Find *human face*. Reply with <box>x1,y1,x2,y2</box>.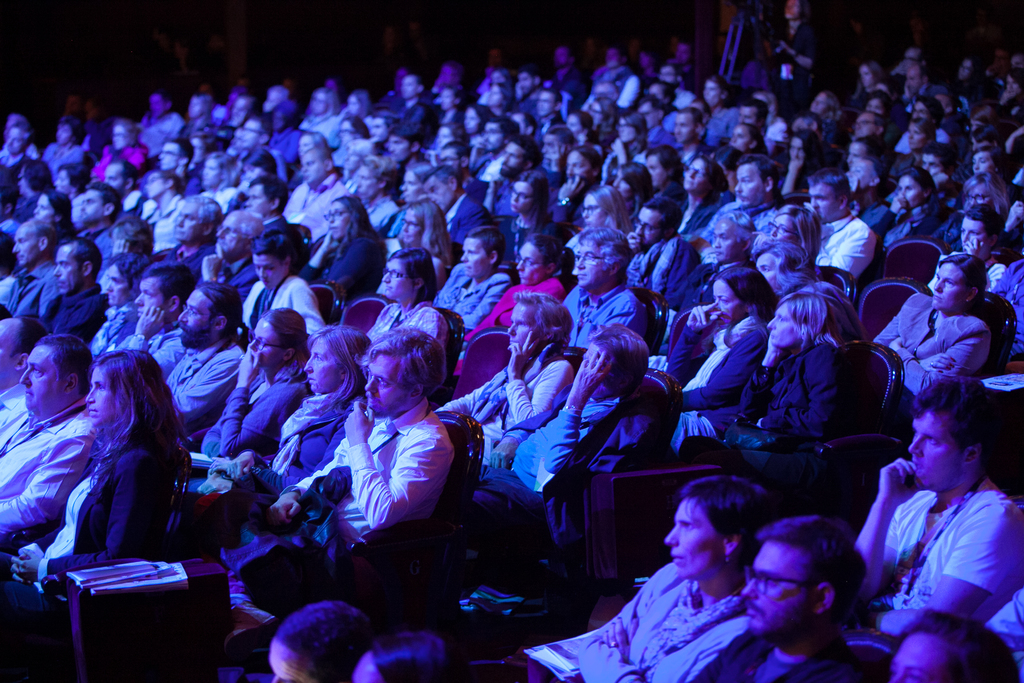
<box>727,124,755,156</box>.
